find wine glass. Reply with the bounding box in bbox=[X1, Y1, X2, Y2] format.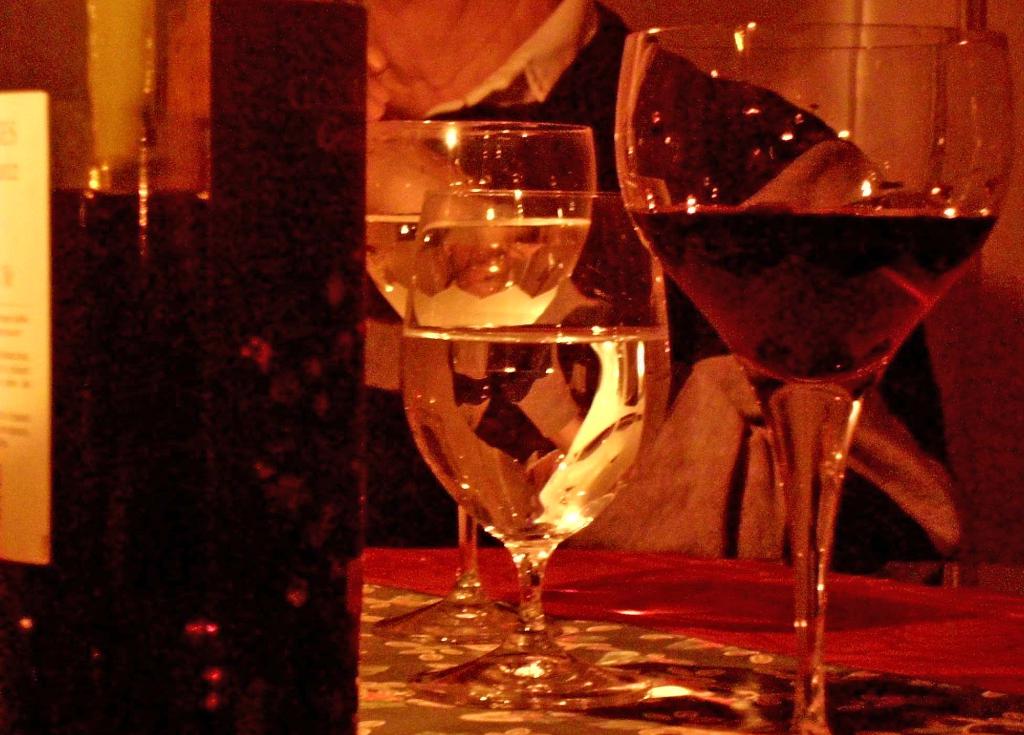
bbox=[403, 174, 675, 704].
